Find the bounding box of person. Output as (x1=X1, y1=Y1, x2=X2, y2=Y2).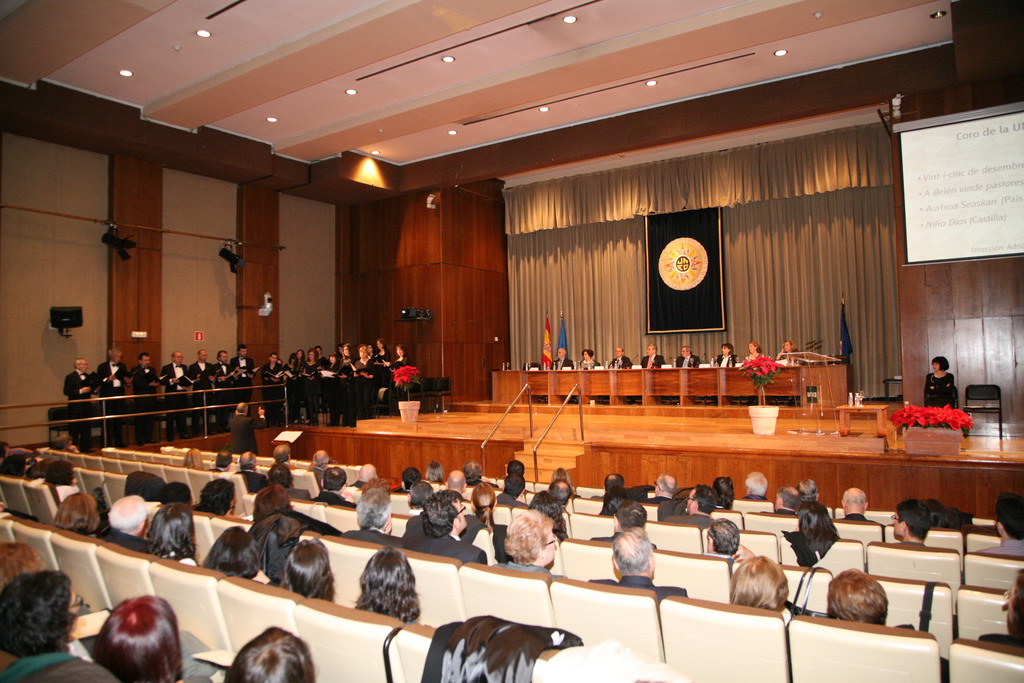
(x1=972, y1=486, x2=1023, y2=562).
